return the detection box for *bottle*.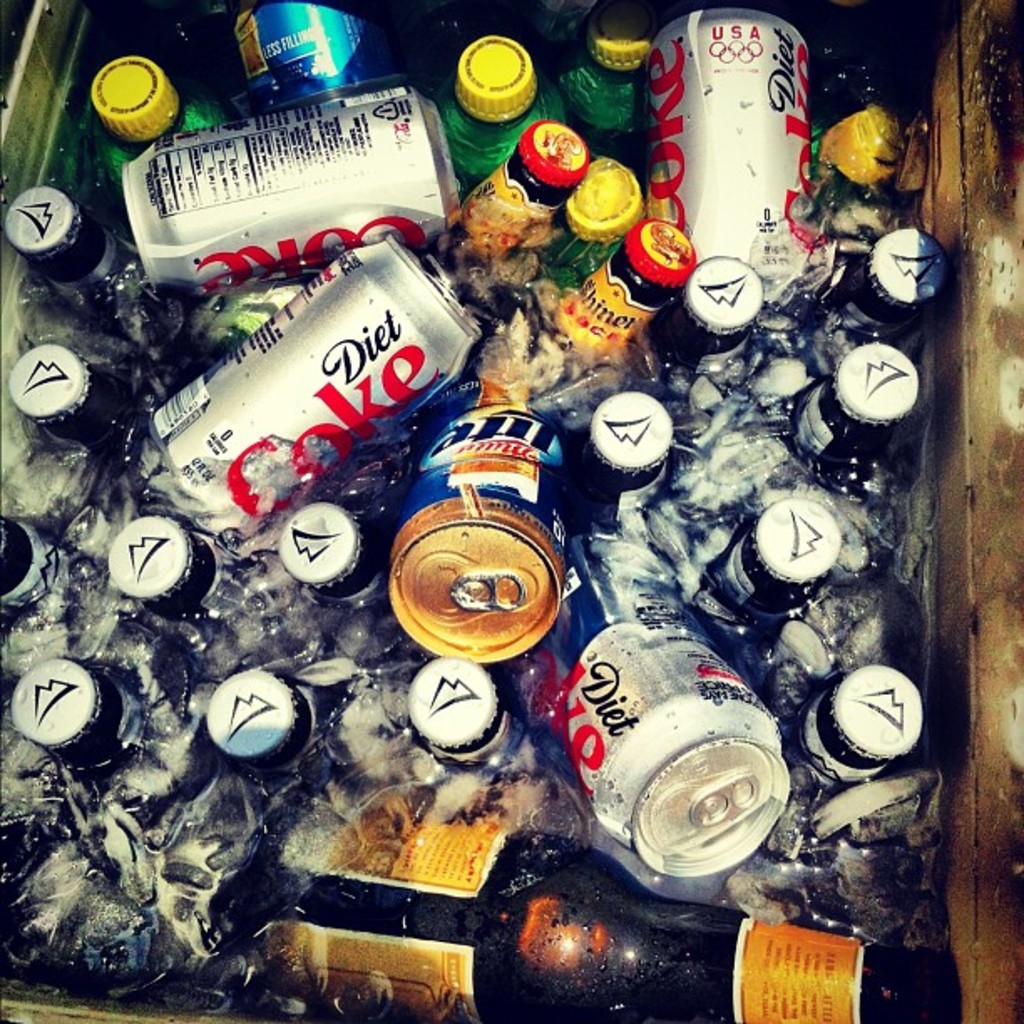
bbox(435, 119, 589, 266).
